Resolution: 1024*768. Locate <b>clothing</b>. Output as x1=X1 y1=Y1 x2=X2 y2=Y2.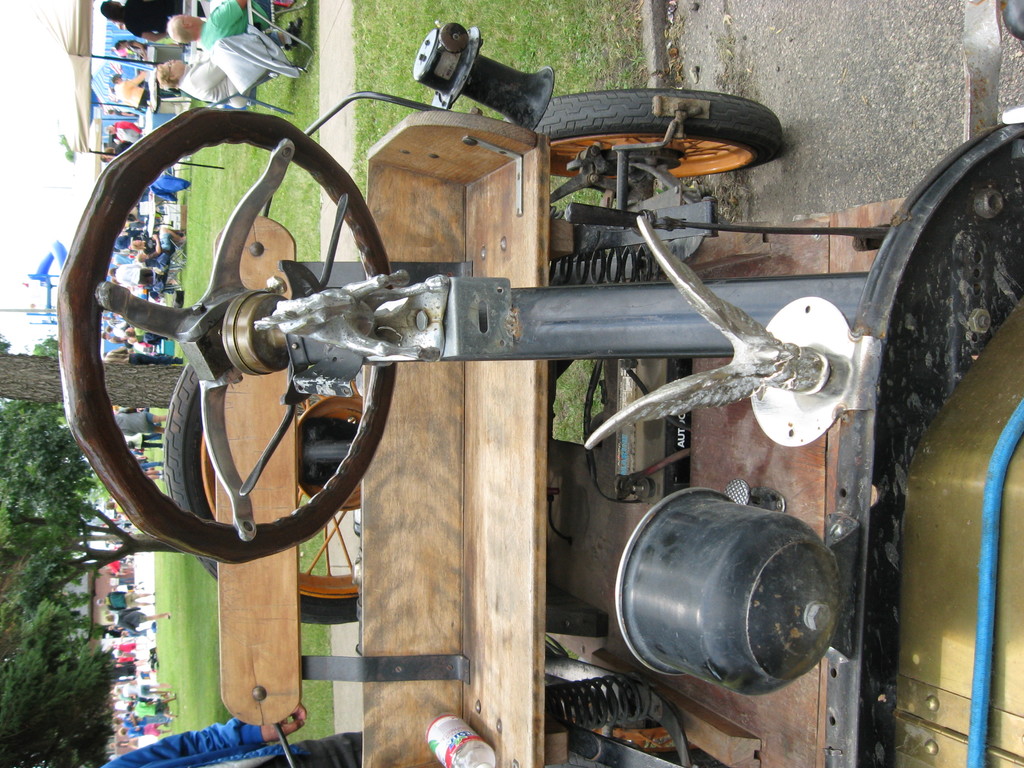
x1=200 y1=0 x2=275 y2=49.
